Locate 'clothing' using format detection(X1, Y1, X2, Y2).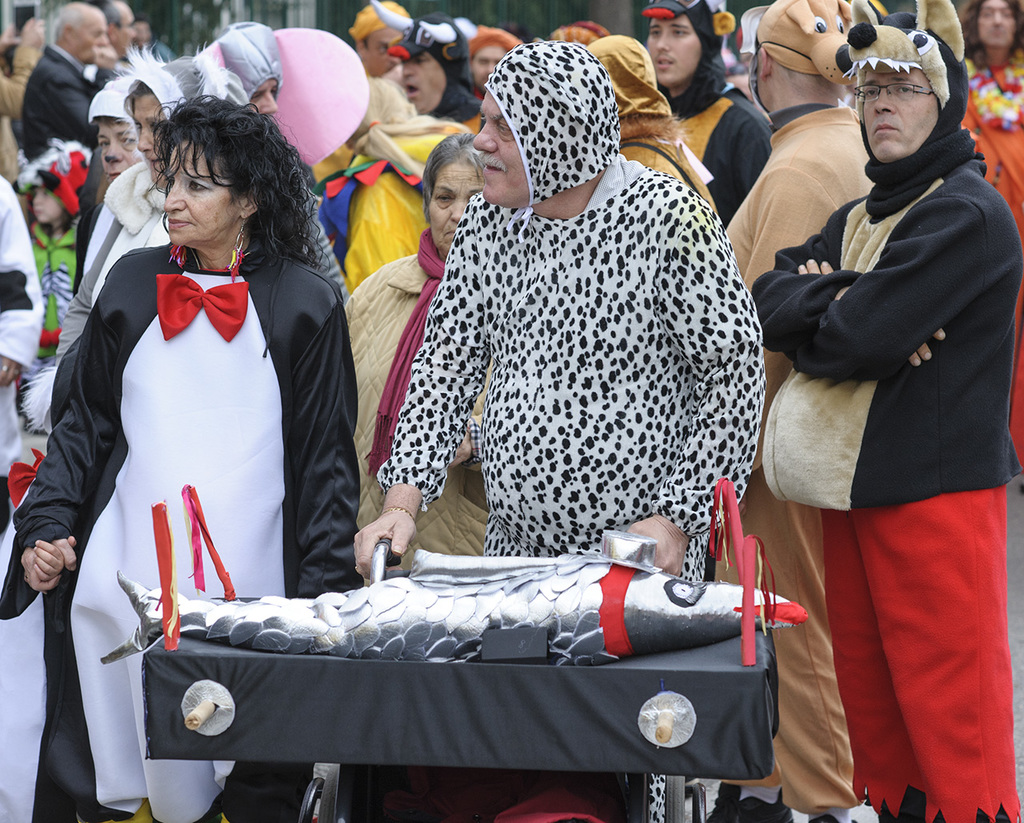
detection(59, 53, 343, 348).
